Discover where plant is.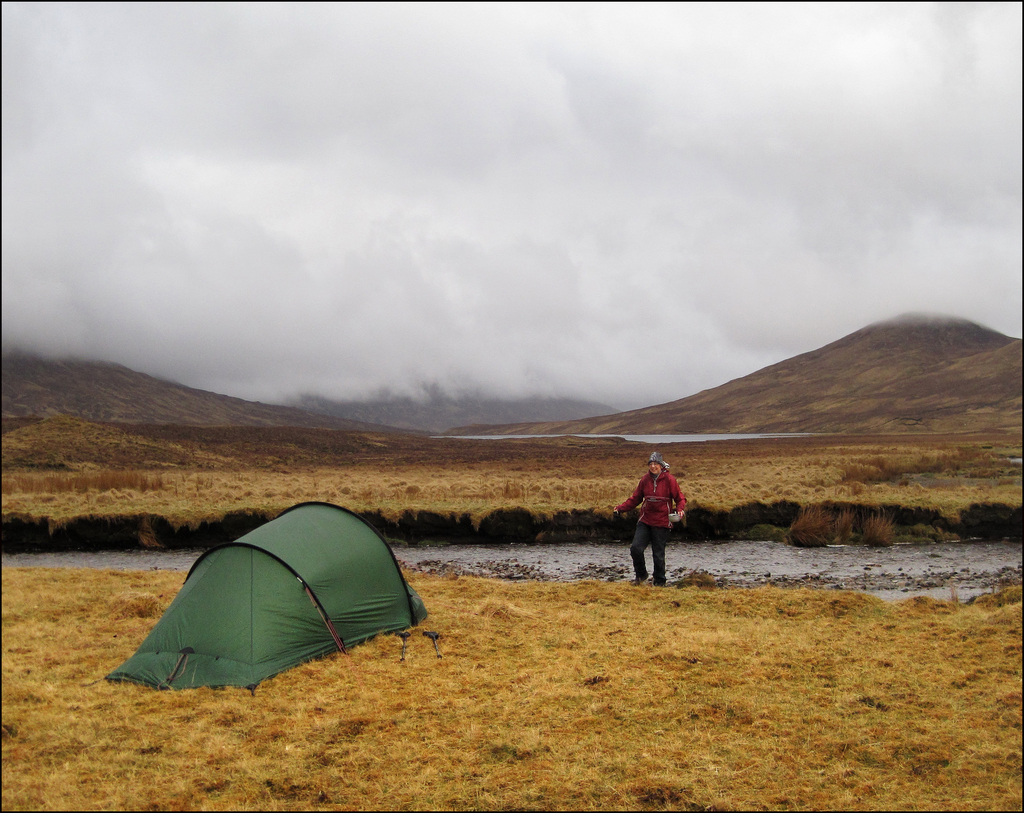
Discovered at bbox=(862, 506, 897, 551).
